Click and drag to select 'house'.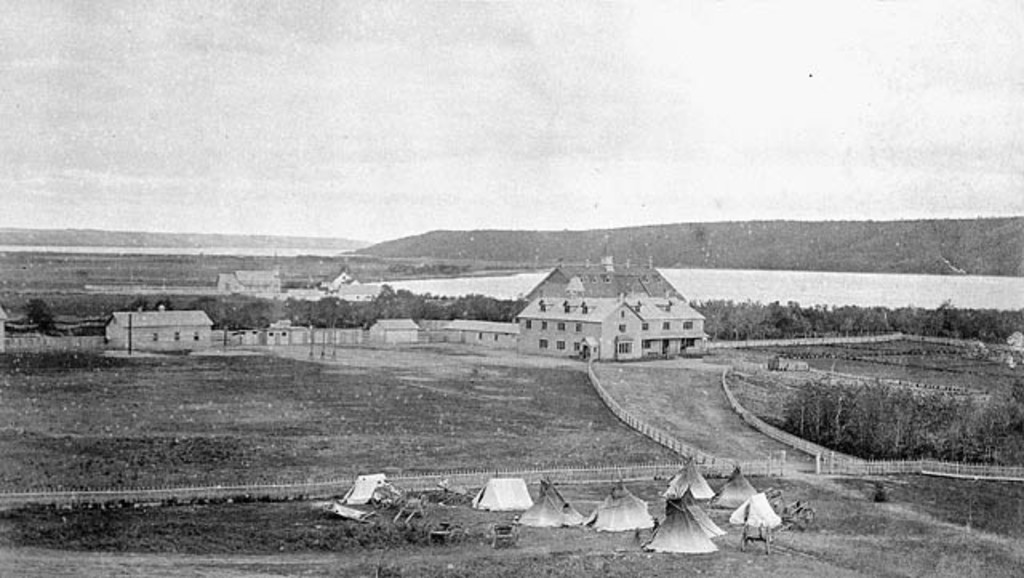
Selection: [left=515, top=296, right=645, bottom=363].
